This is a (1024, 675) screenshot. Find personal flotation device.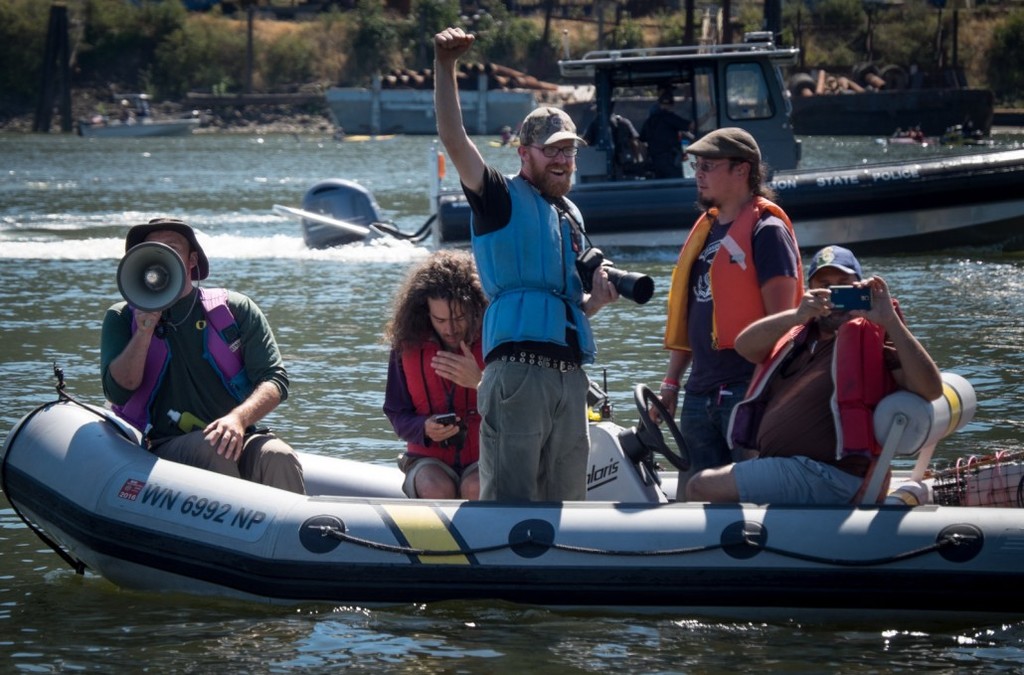
Bounding box: x1=665 y1=192 x2=806 y2=352.
